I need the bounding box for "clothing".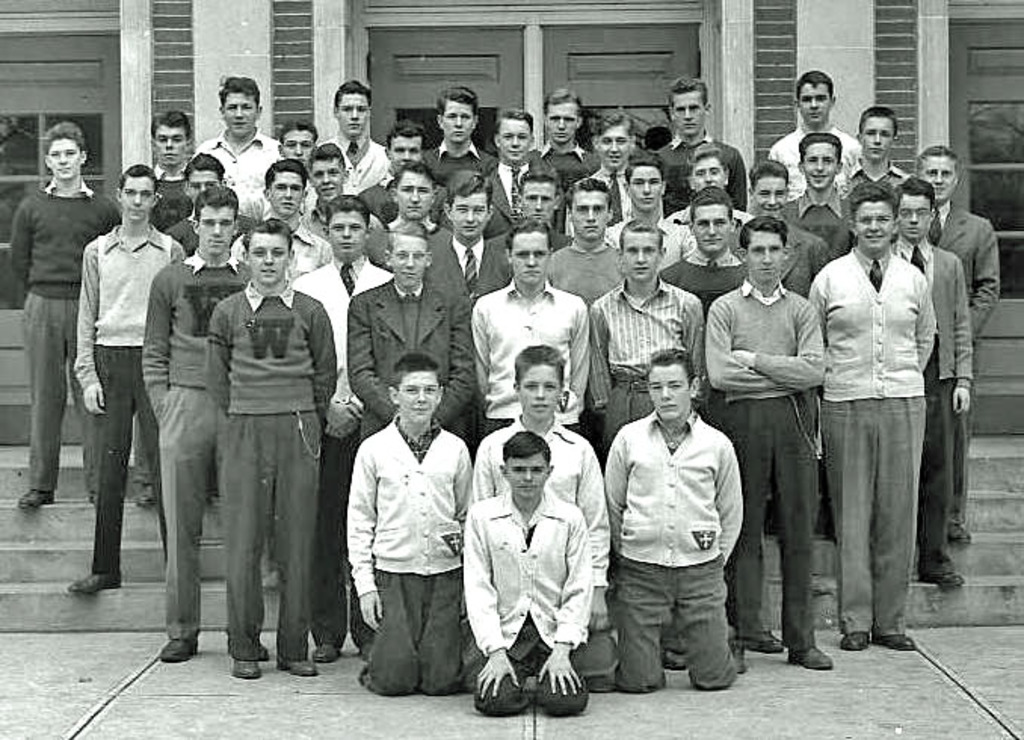
Here it is: <box>692,285,834,640</box>.
